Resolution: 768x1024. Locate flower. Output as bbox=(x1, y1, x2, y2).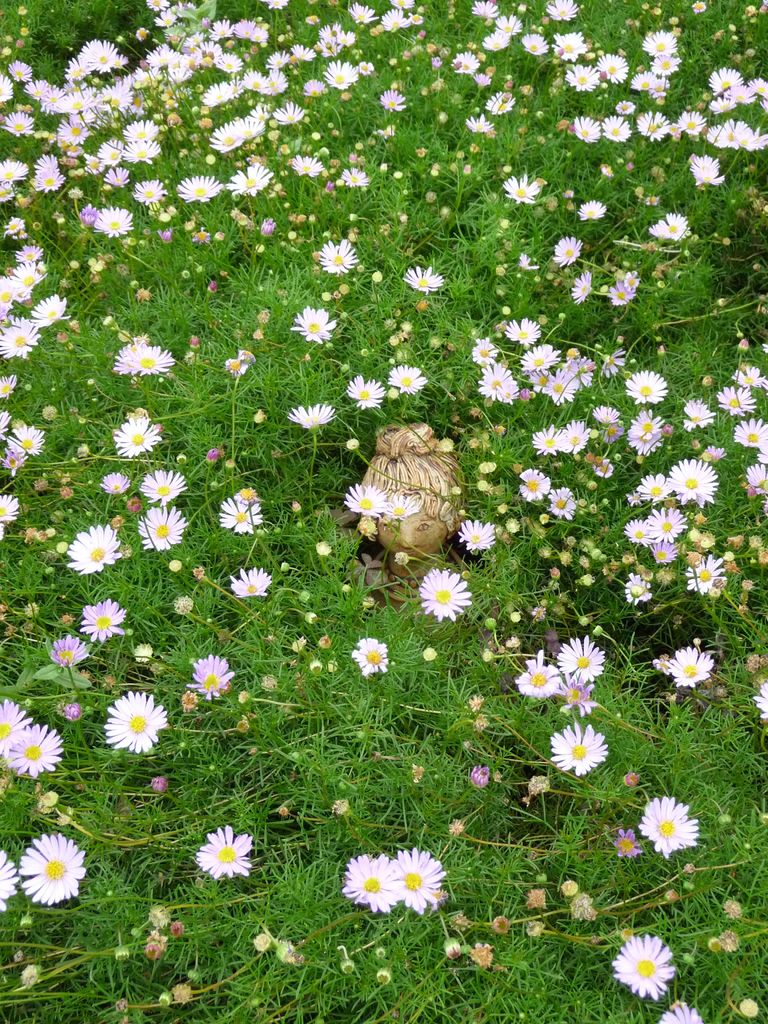
bbox=(100, 474, 132, 493).
